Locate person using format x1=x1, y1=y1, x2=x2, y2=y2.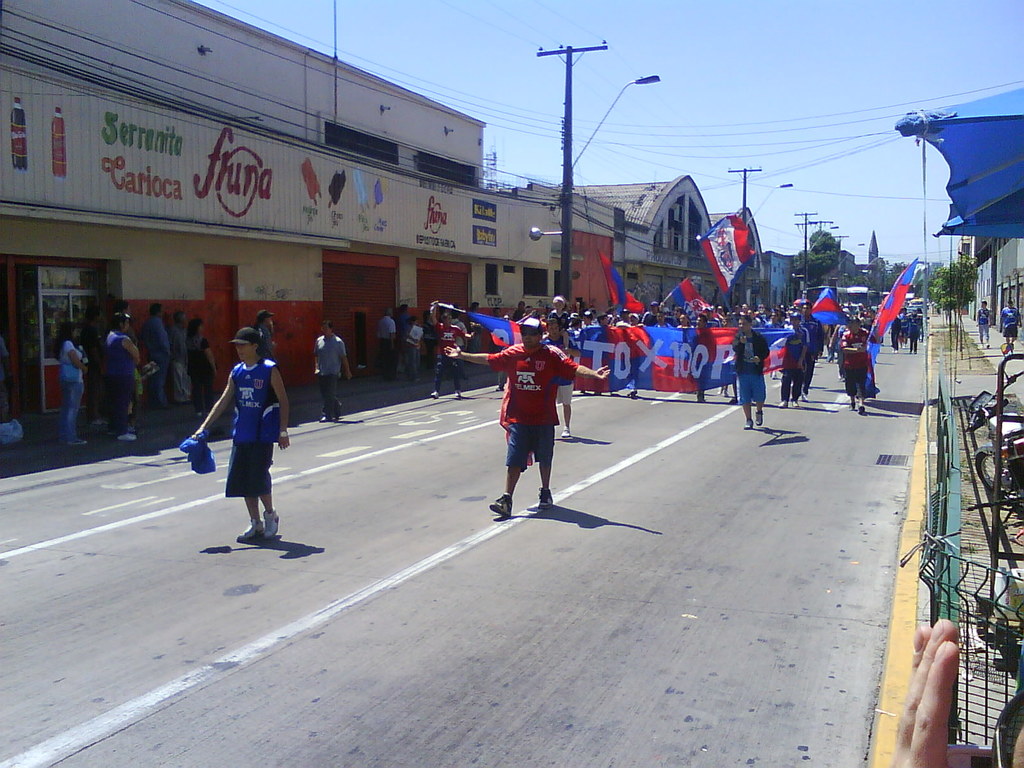
x1=542, y1=318, x2=583, y2=438.
